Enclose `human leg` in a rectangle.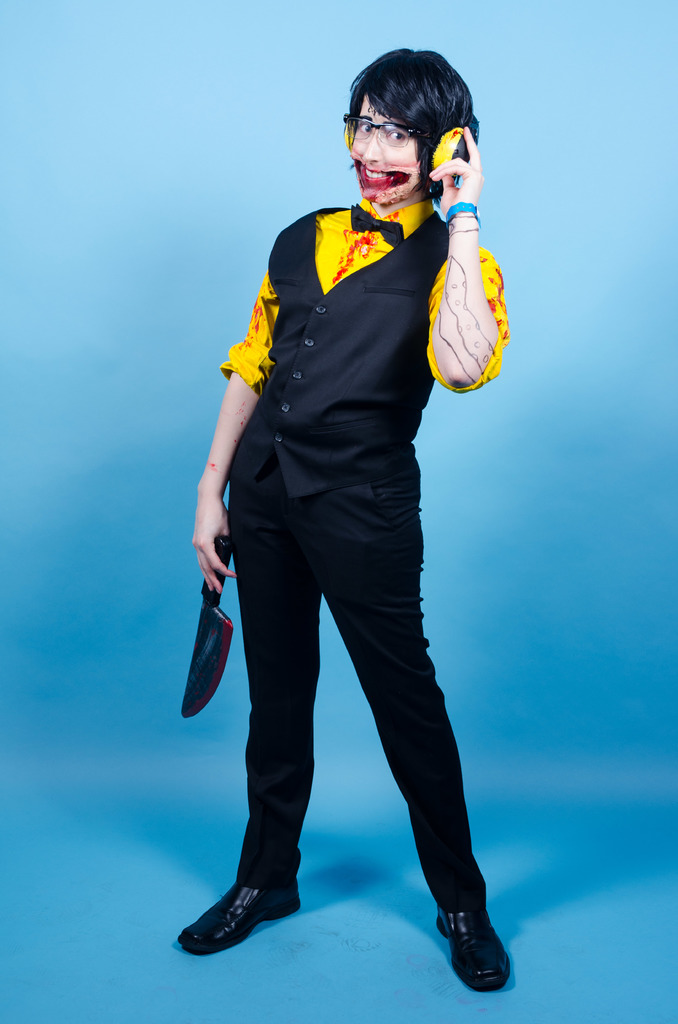
bbox=[295, 477, 510, 988].
